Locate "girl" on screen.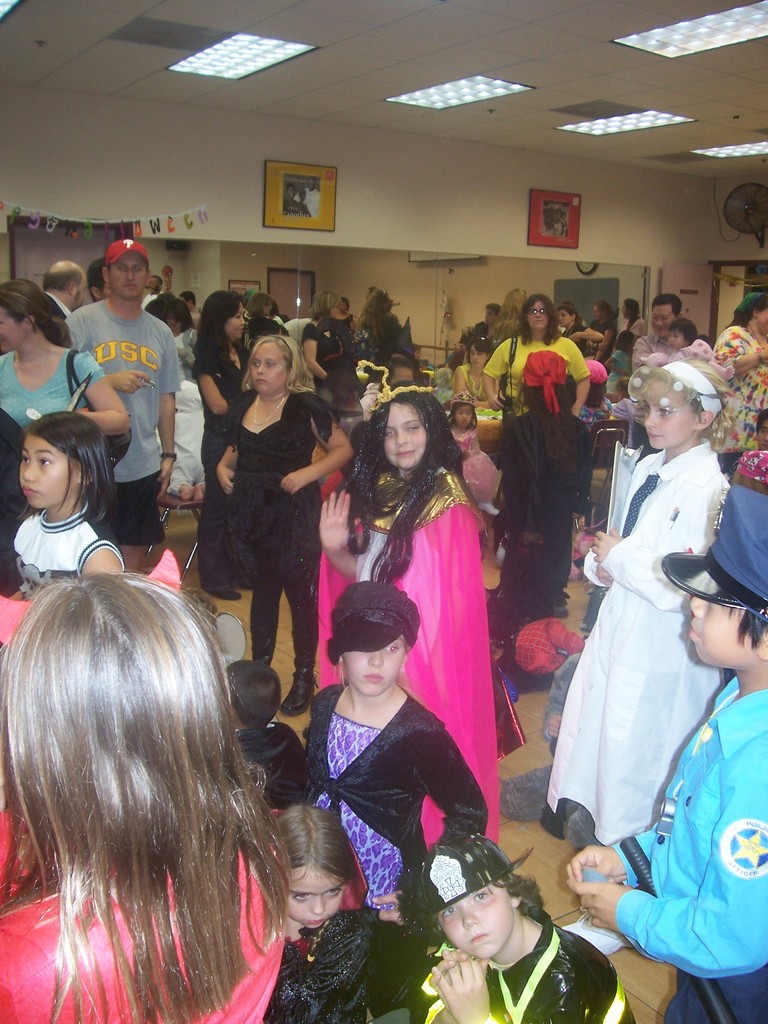
On screen at {"x1": 10, "y1": 407, "x2": 122, "y2": 608}.
